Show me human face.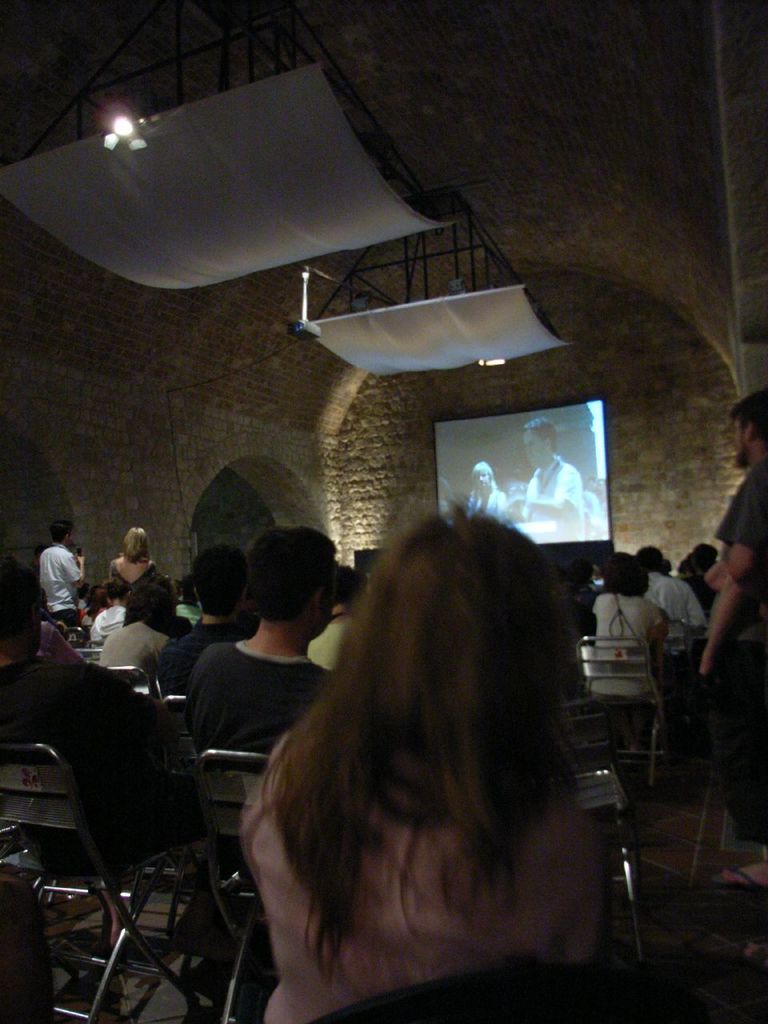
human face is here: select_region(526, 436, 547, 471).
